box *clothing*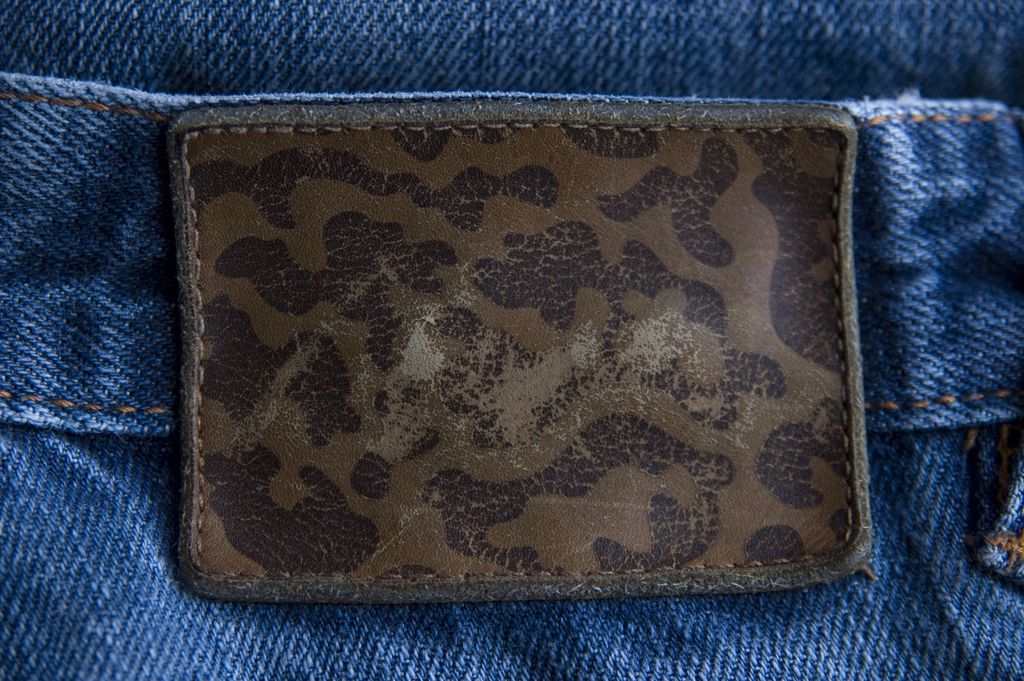
rect(0, 0, 1023, 680)
